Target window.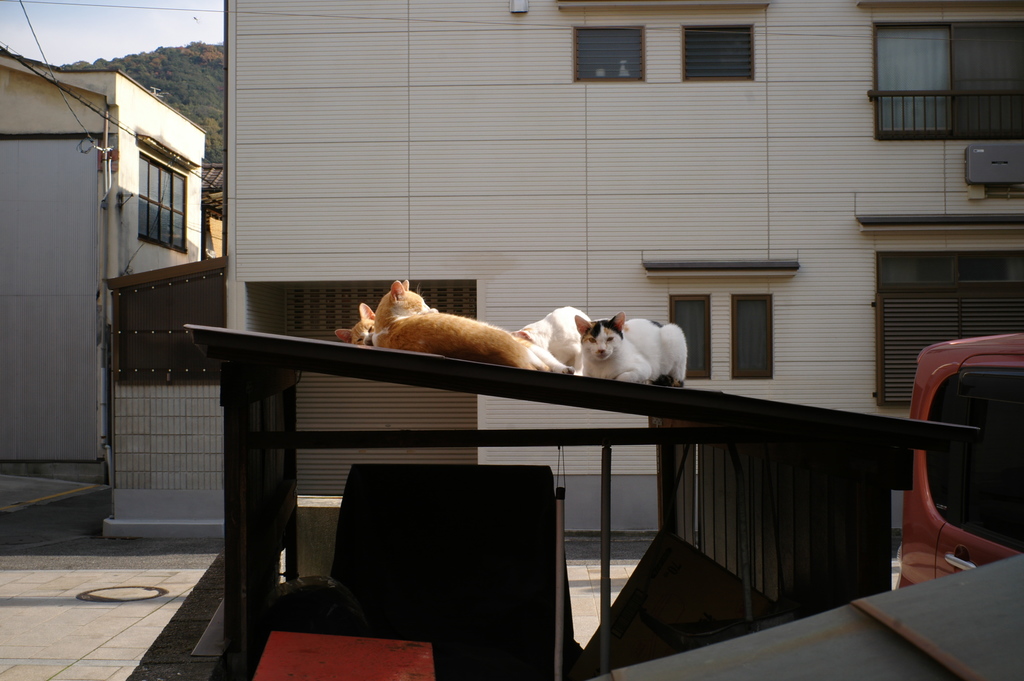
Target region: l=134, t=140, r=187, b=254.
